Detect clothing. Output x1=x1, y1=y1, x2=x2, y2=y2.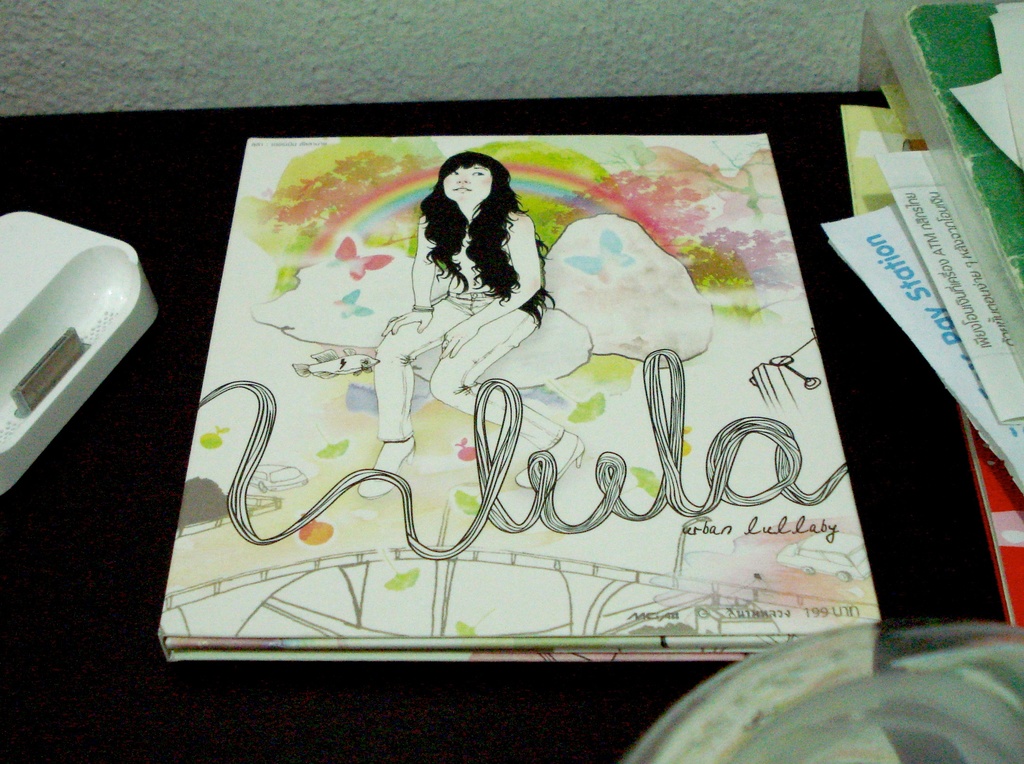
x1=366, y1=221, x2=572, y2=464.
